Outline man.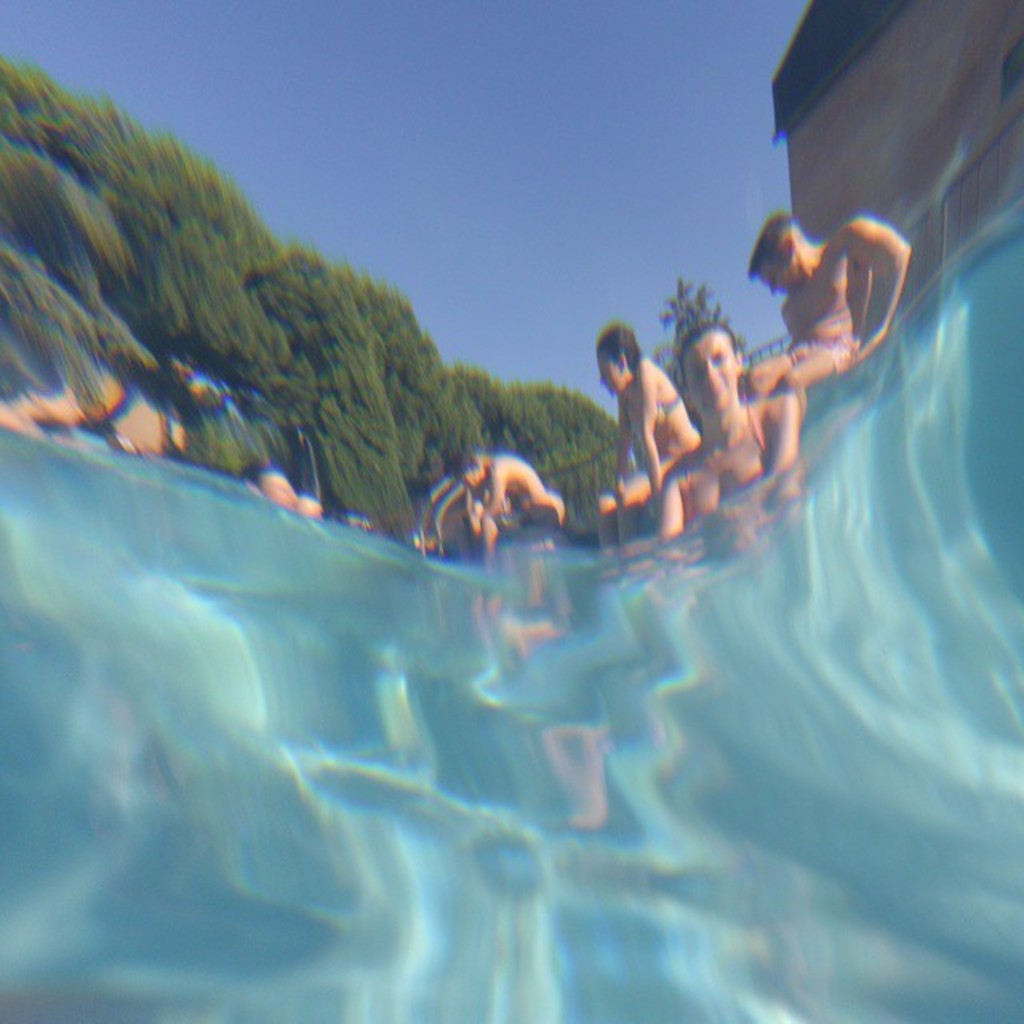
Outline: select_region(746, 216, 912, 422).
